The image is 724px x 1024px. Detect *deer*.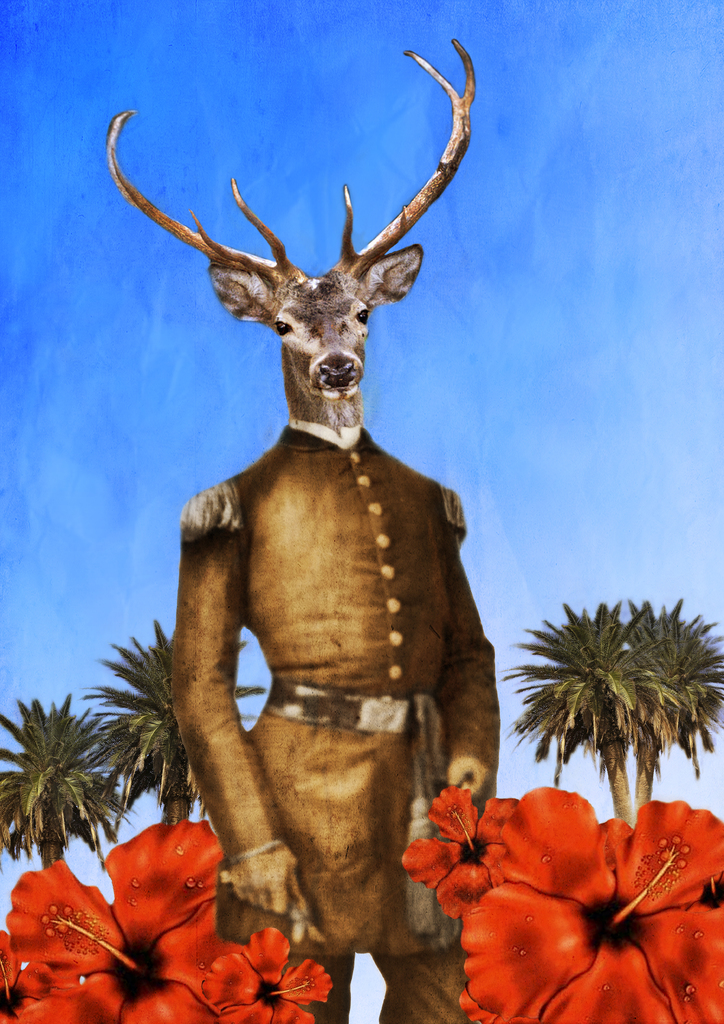
Detection: detection(103, 38, 509, 1023).
